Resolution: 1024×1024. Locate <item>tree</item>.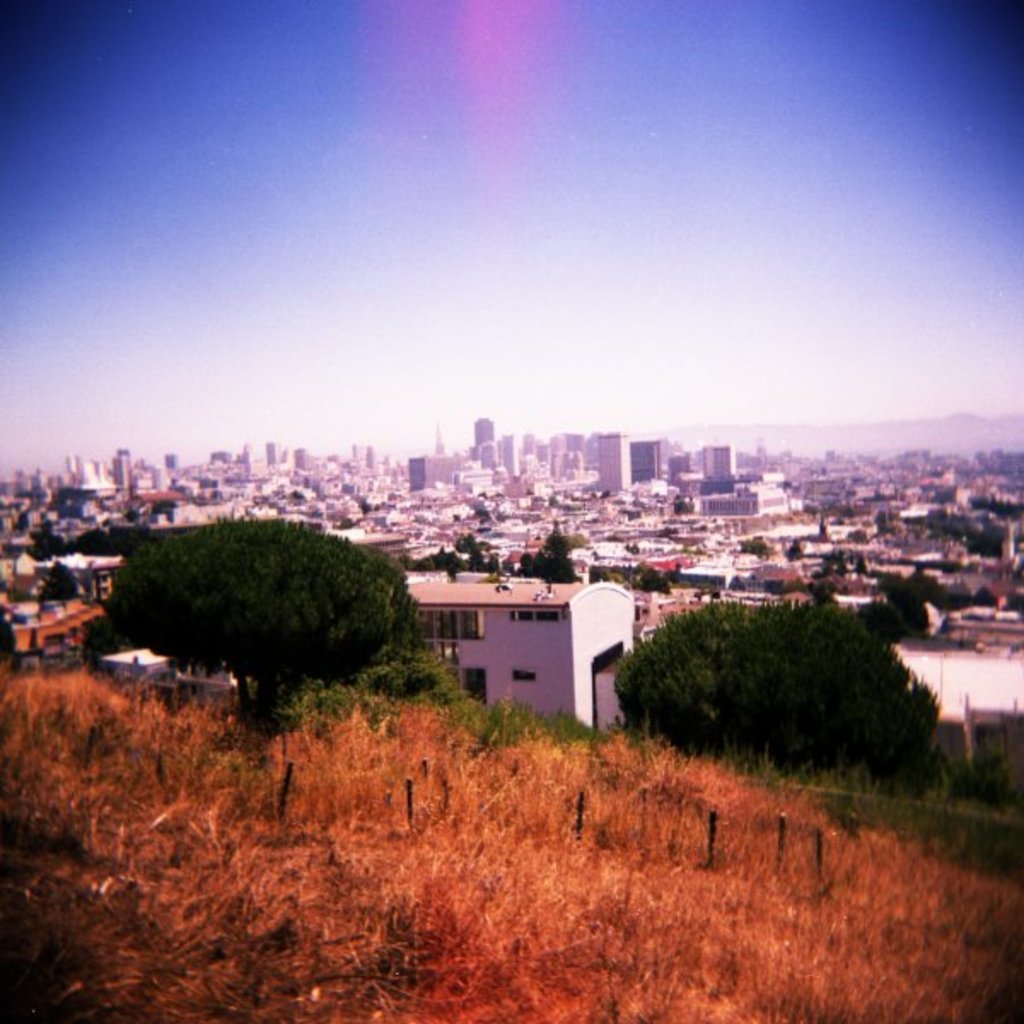
select_region(36, 560, 85, 599).
